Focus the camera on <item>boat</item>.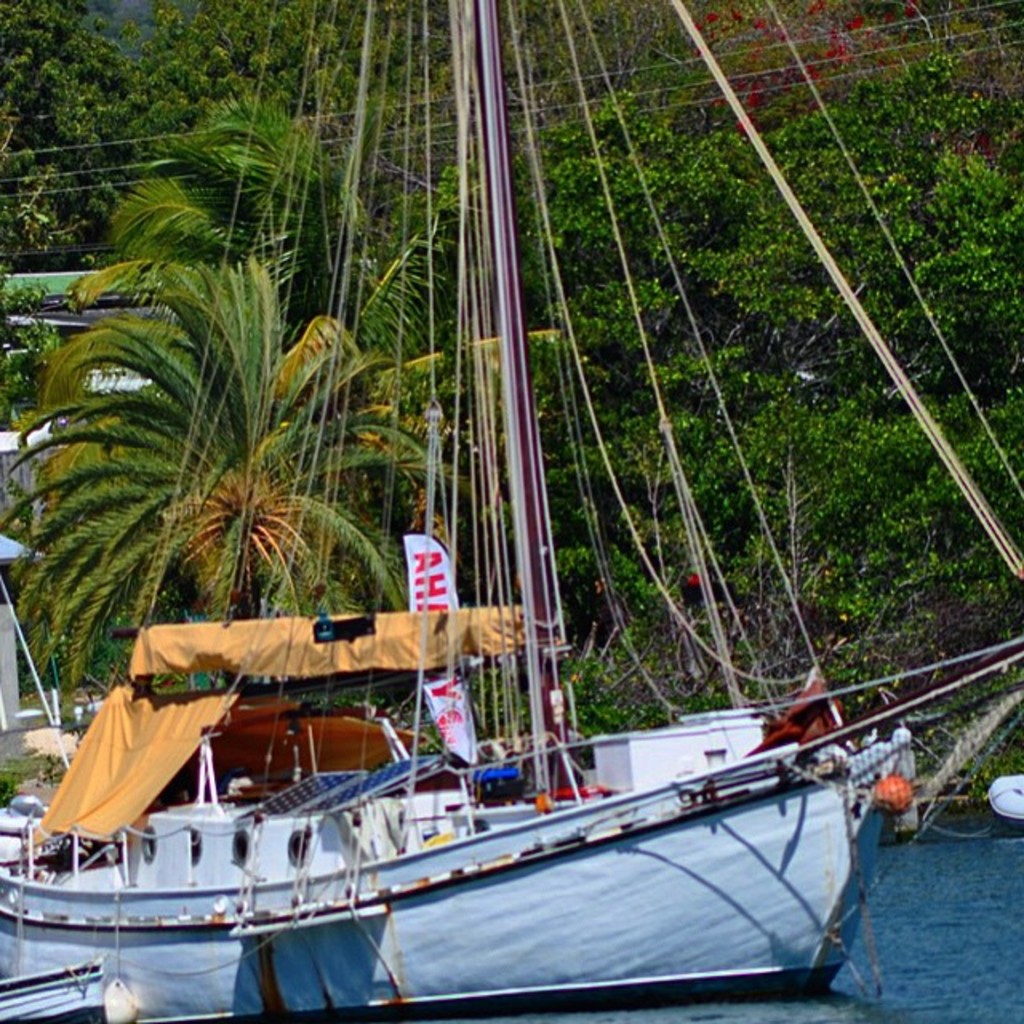
Focus region: [left=5, top=78, right=946, bottom=1023].
